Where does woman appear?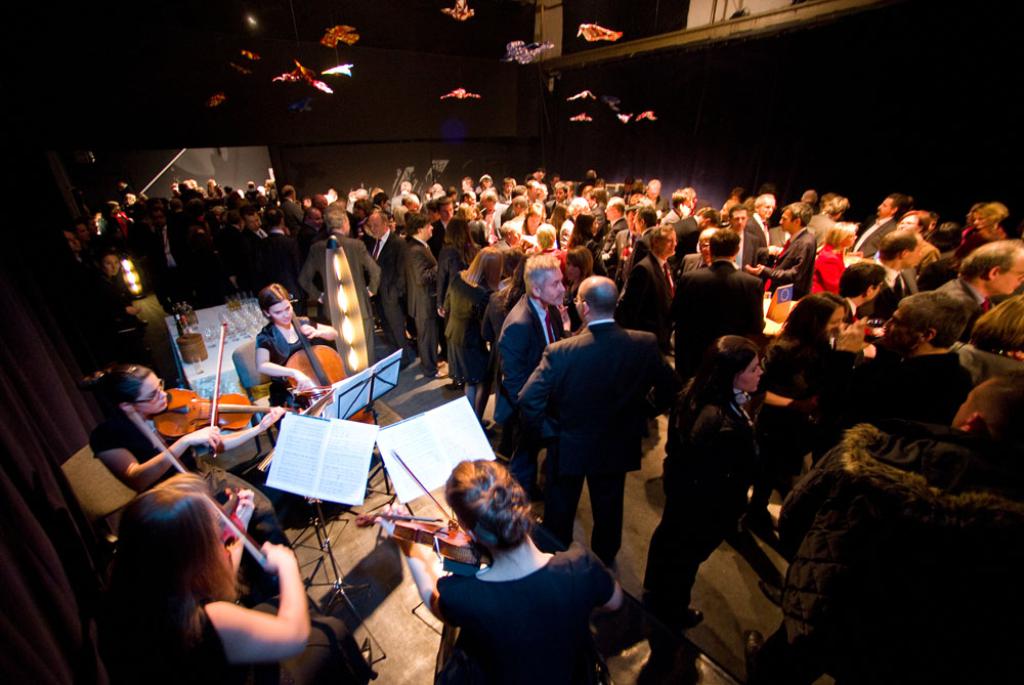
Appears at 746:293:852:479.
